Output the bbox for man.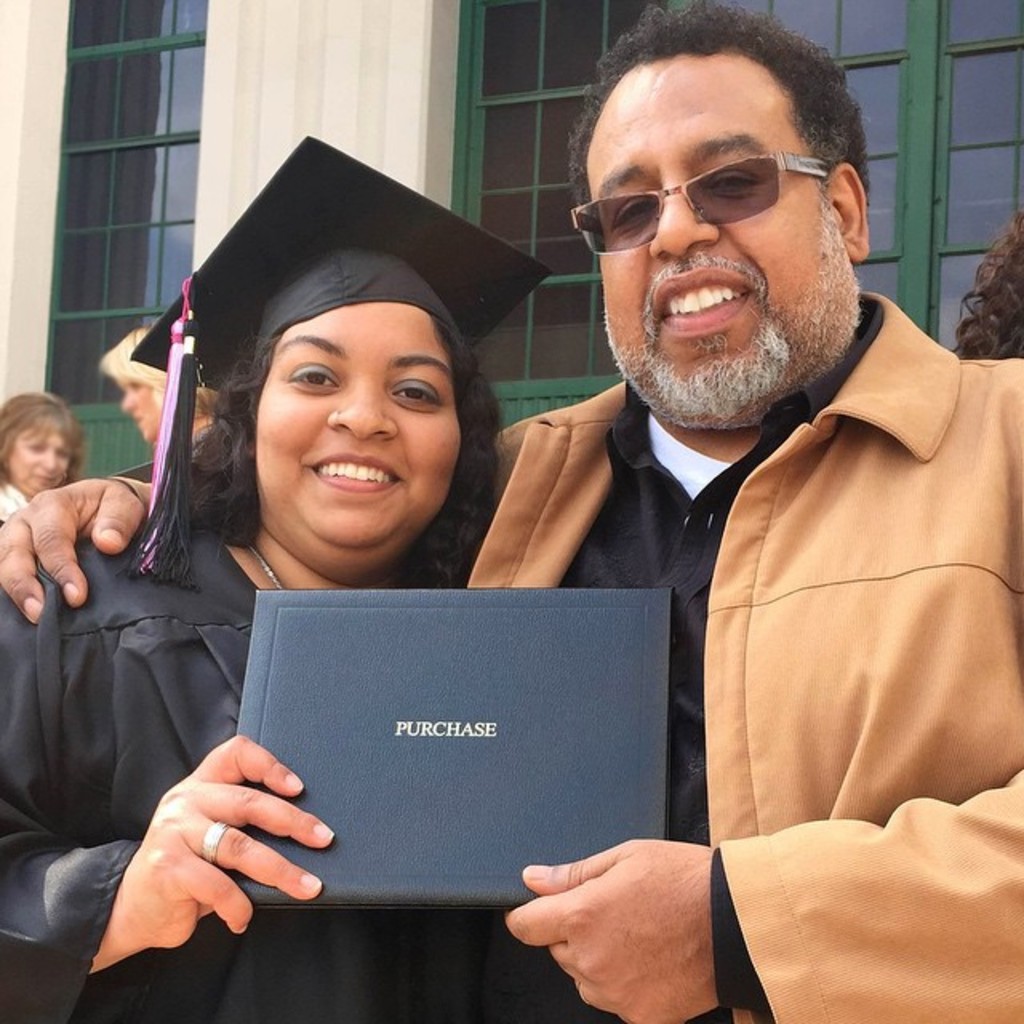
0,0,1022,1022.
